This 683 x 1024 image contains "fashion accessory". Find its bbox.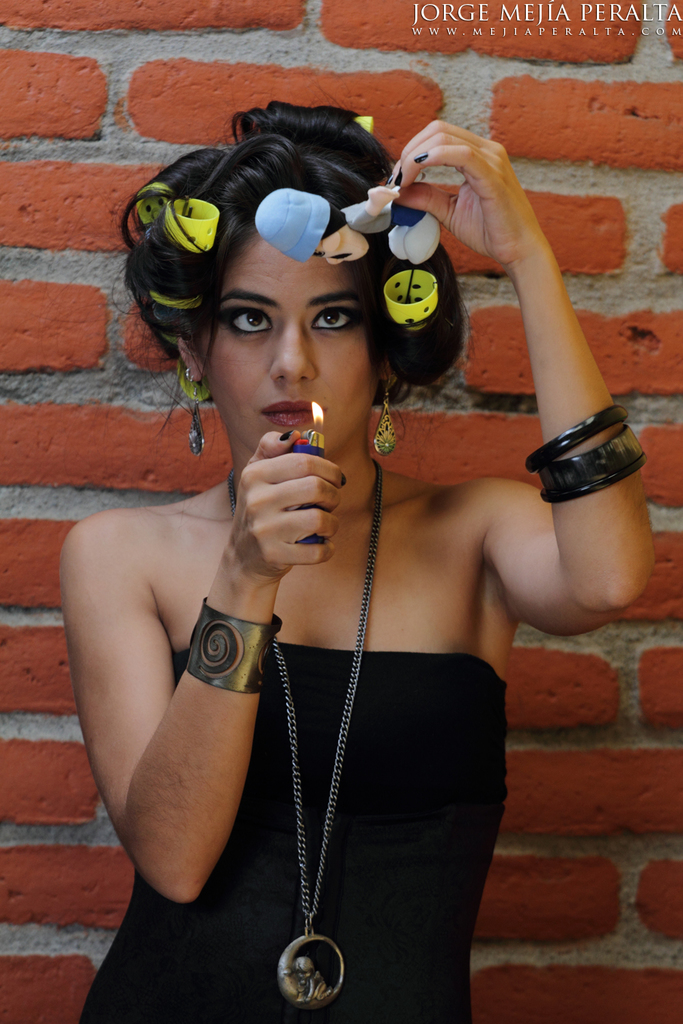
(154, 199, 219, 306).
